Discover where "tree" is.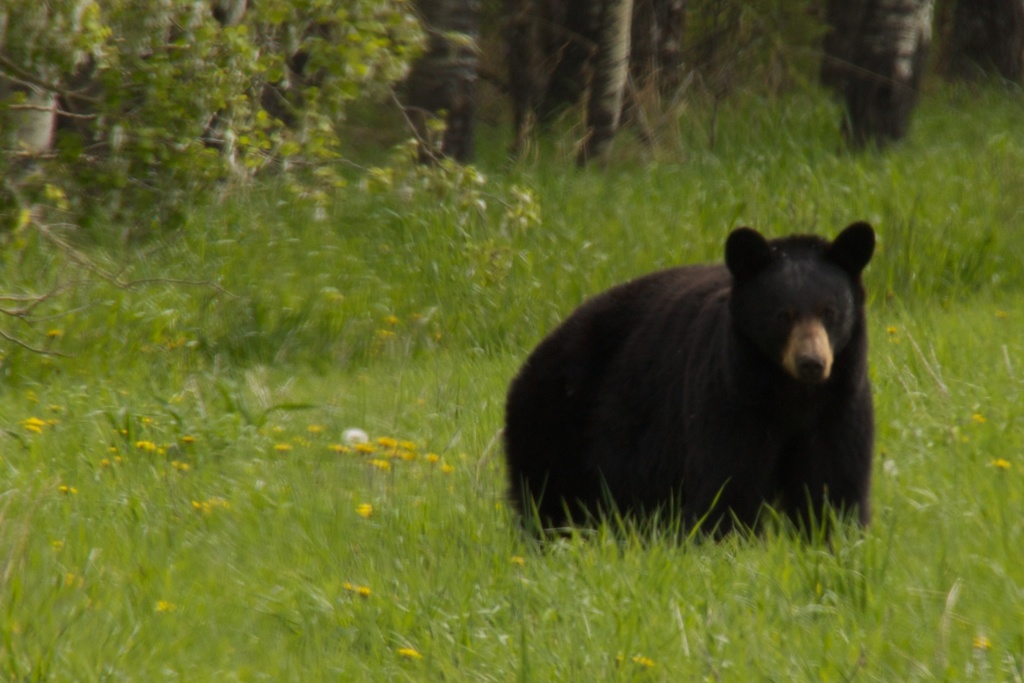
Discovered at detection(568, 0, 646, 174).
